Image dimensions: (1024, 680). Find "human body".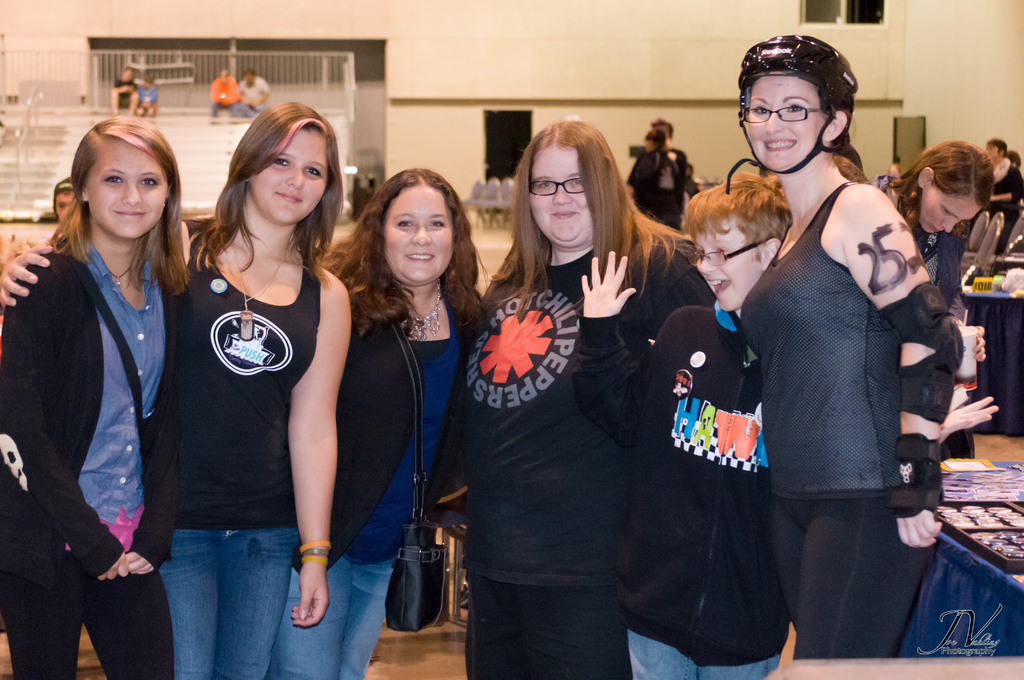
l=0, t=114, r=184, b=679.
